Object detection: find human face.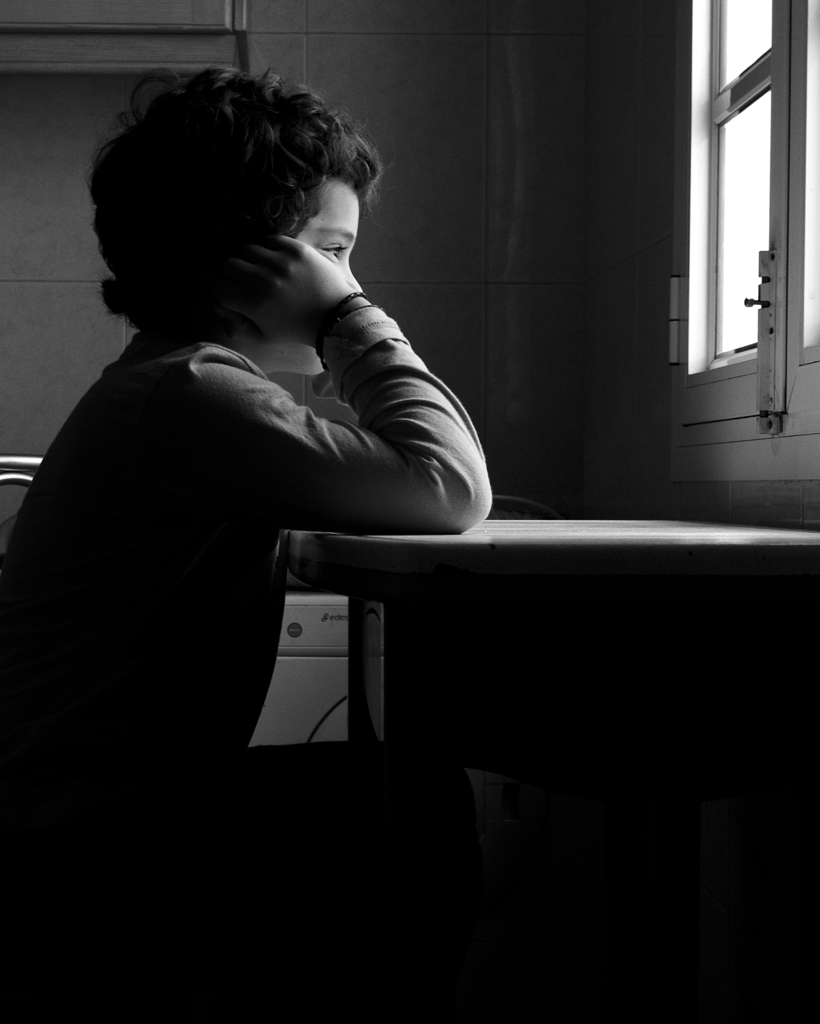
<box>243,168,363,378</box>.
